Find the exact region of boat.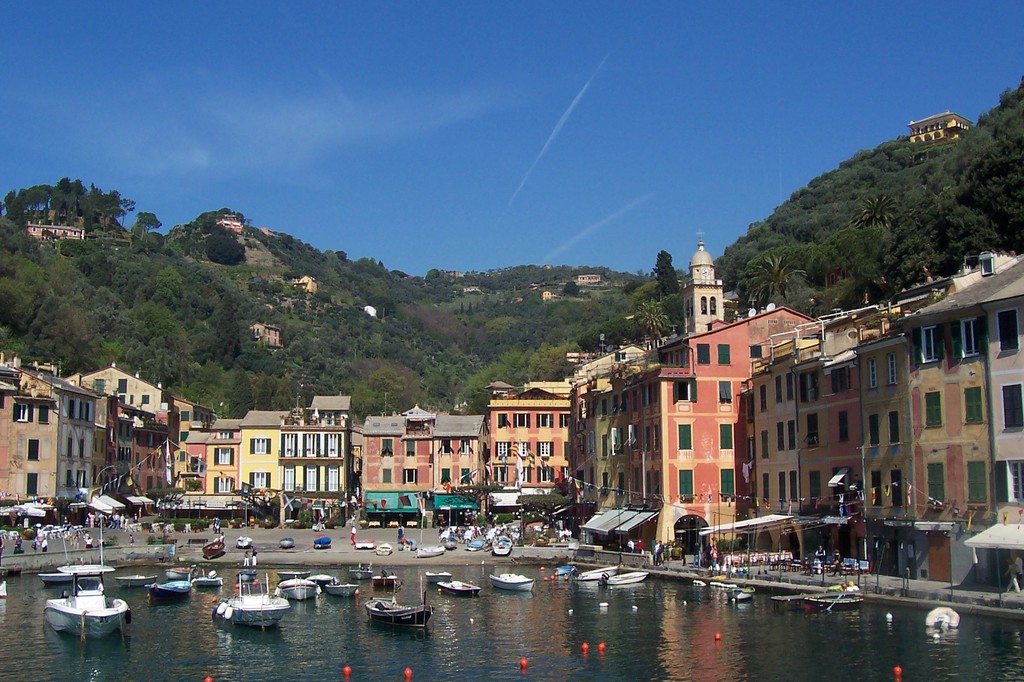
Exact region: rect(467, 541, 487, 551).
